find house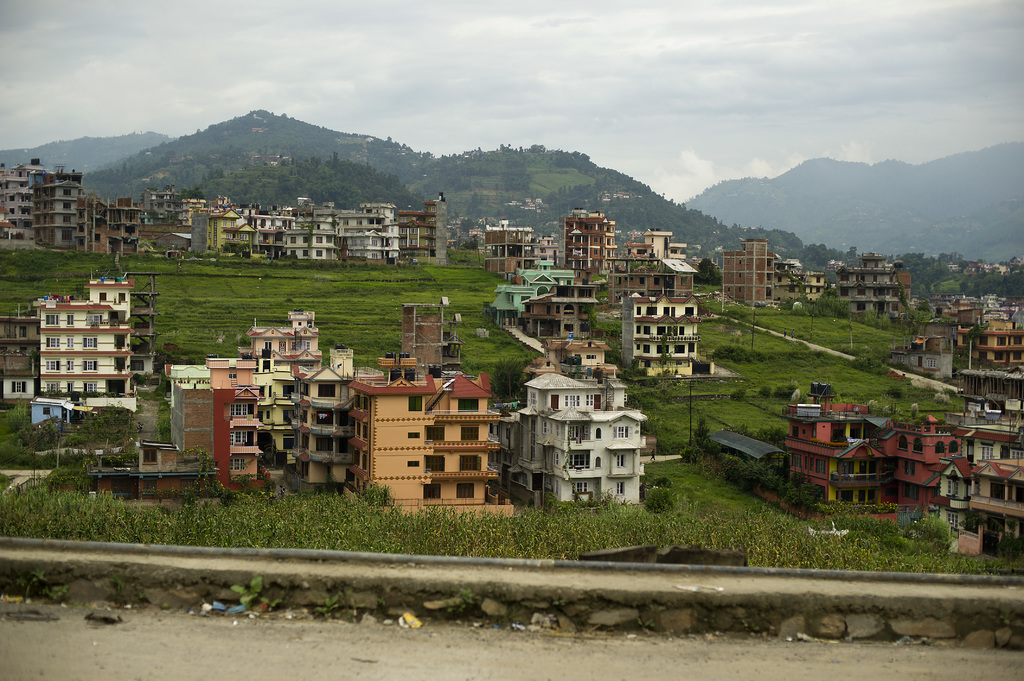
[781,379,959,508]
